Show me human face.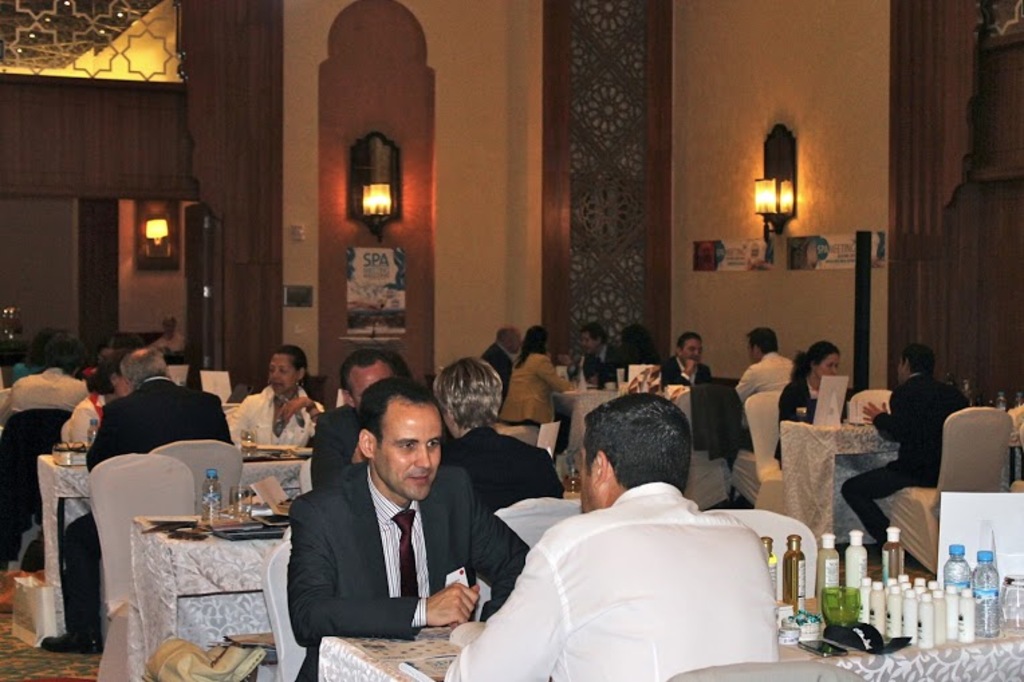
human face is here: (375, 401, 441, 505).
